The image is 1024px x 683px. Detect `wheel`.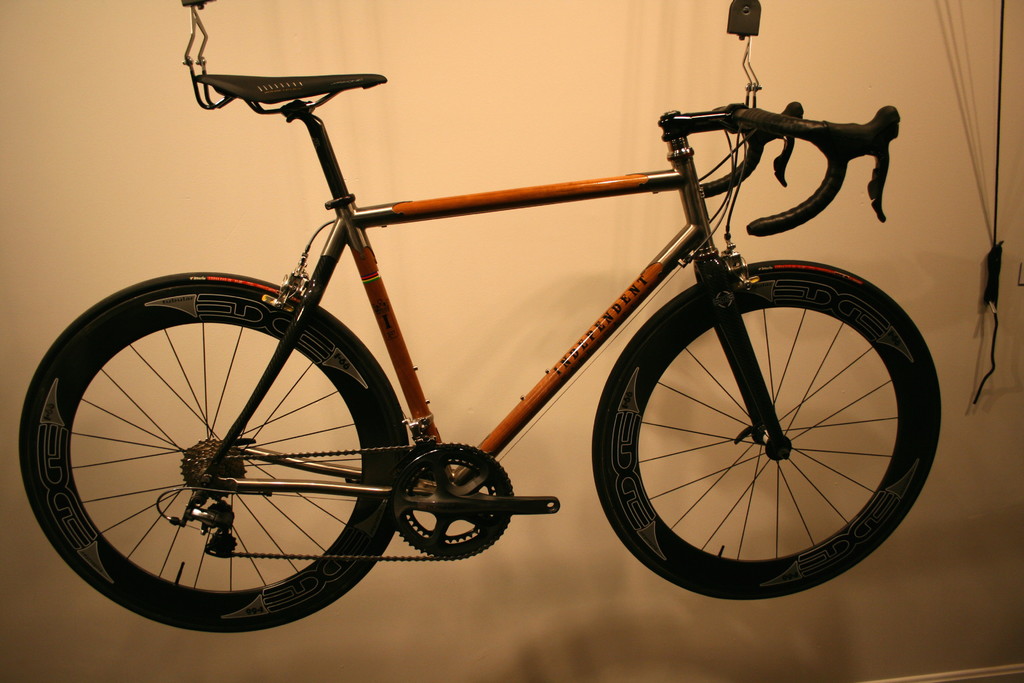
Detection: (19,272,409,635).
